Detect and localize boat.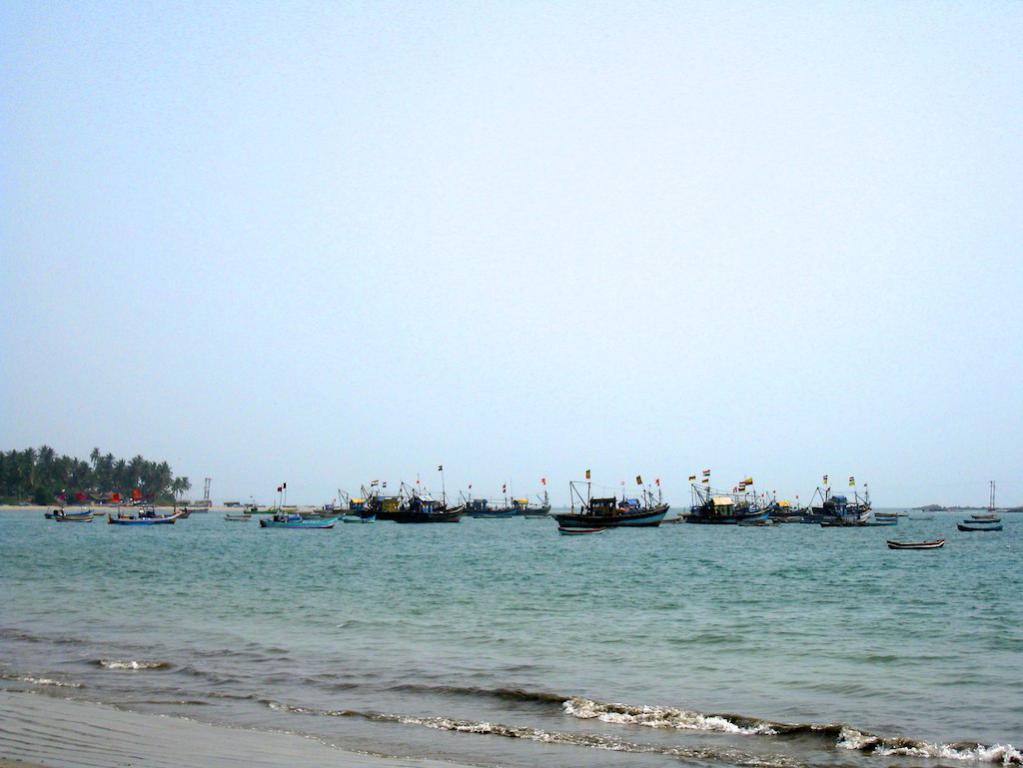
Localized at box(45, 495, 93, 523).
